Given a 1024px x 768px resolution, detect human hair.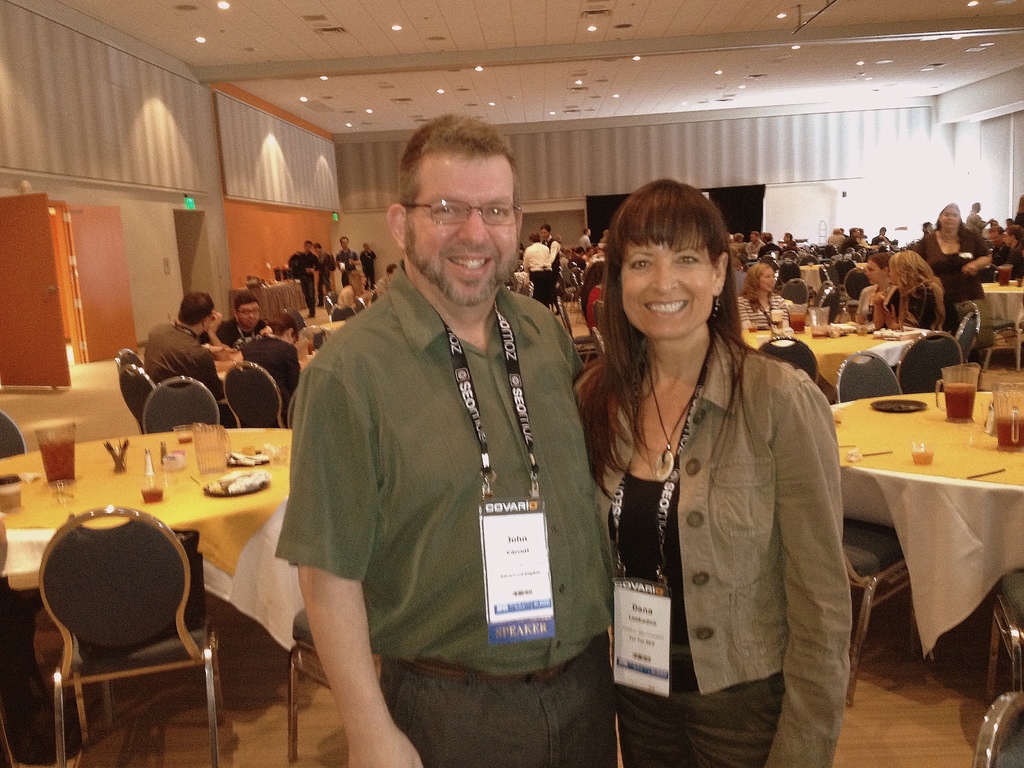
x1=868, y1=253, x2=895, y2=271.
